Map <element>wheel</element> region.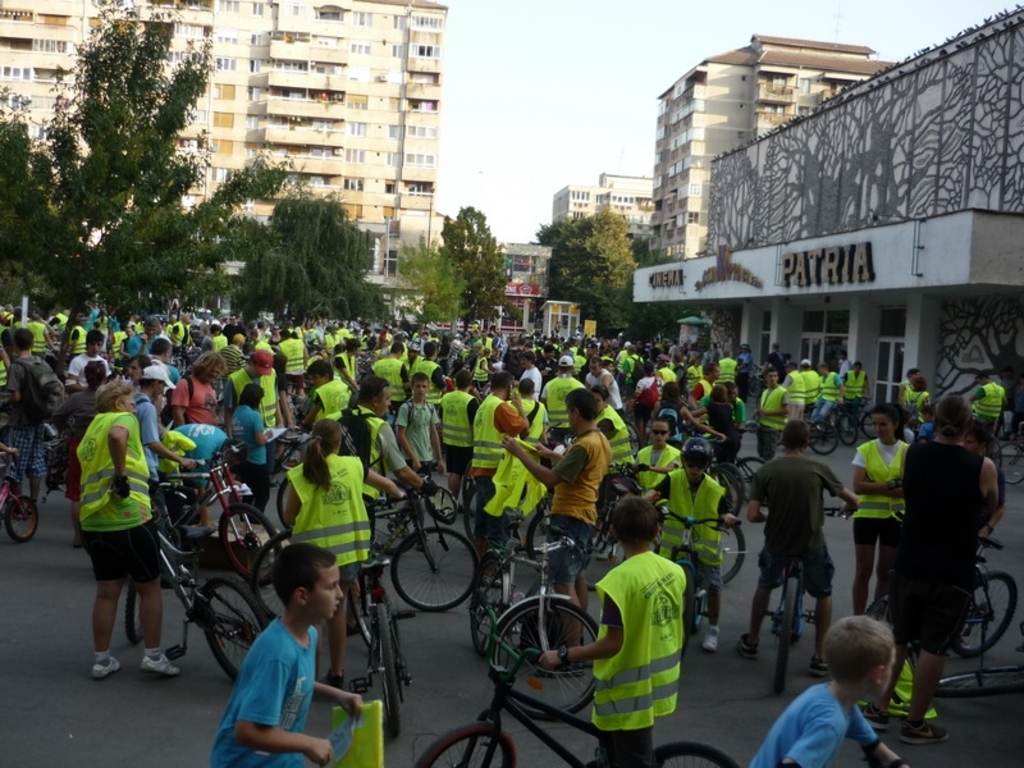
Mapped to [415,723,517,767].
